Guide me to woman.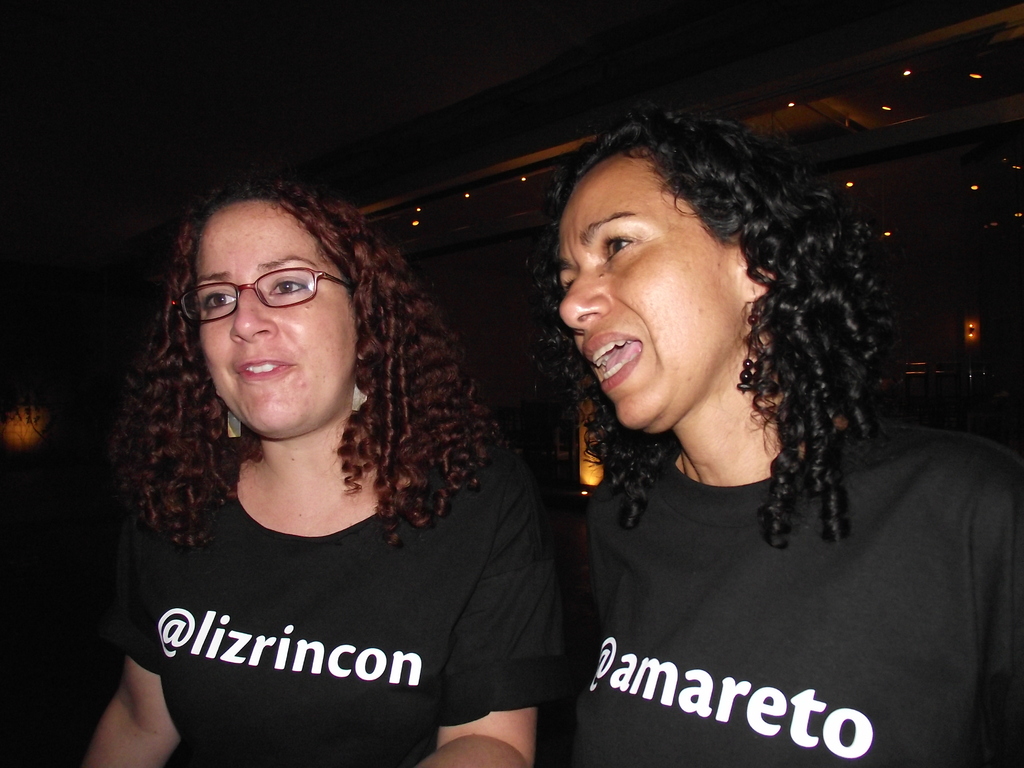
Guidance: (72,173,540,755).
